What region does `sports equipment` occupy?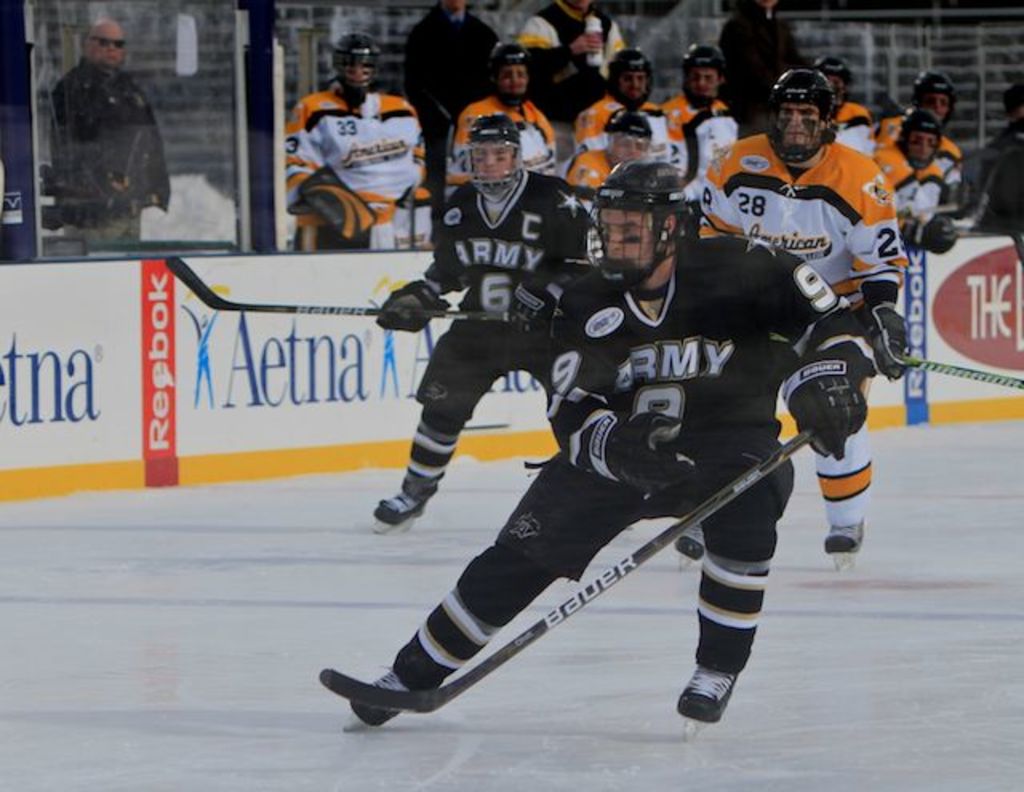
bbox=(678, 38, 726, 112).
